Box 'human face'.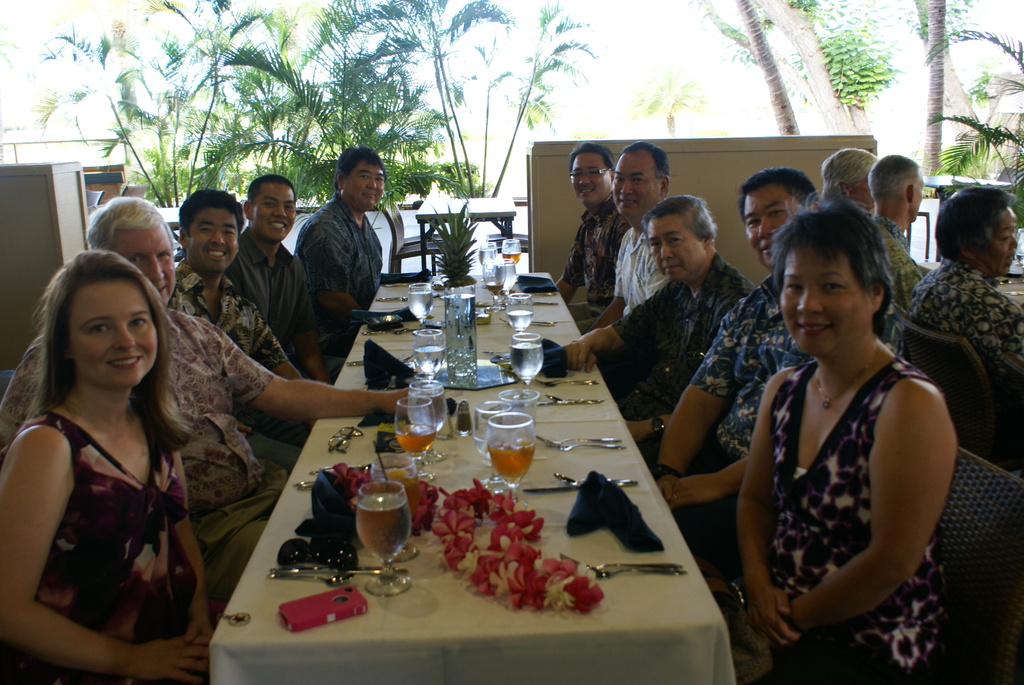
bbox=(345, 159, 386, 210).
